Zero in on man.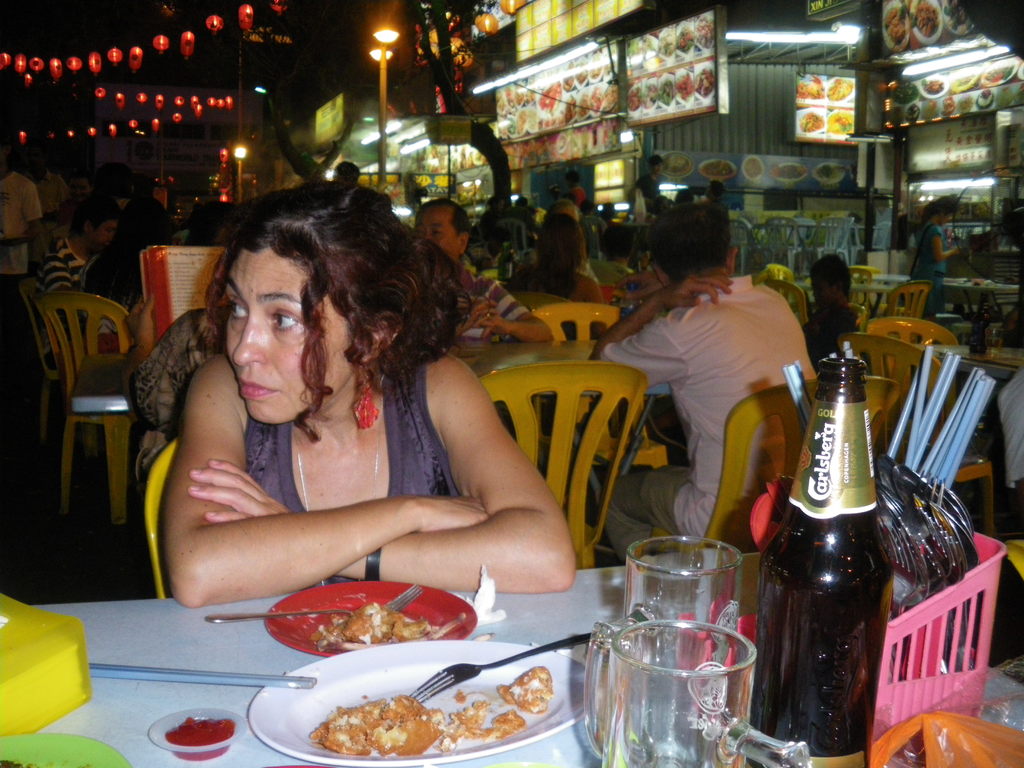
Zeroed in: [left=335, top=163, right=362, bottom=192].
